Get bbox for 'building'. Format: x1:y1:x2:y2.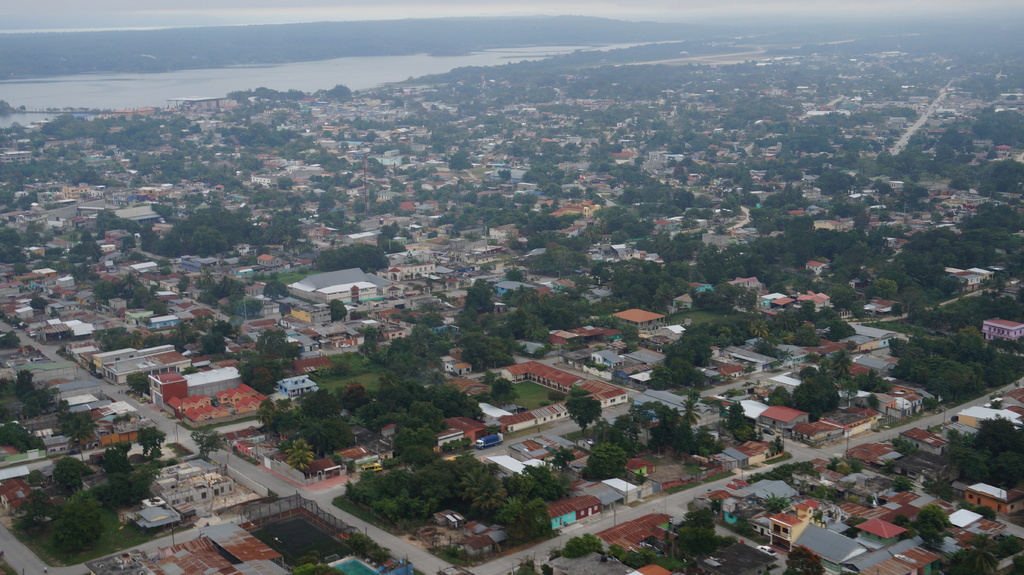
598:514:672:558.
